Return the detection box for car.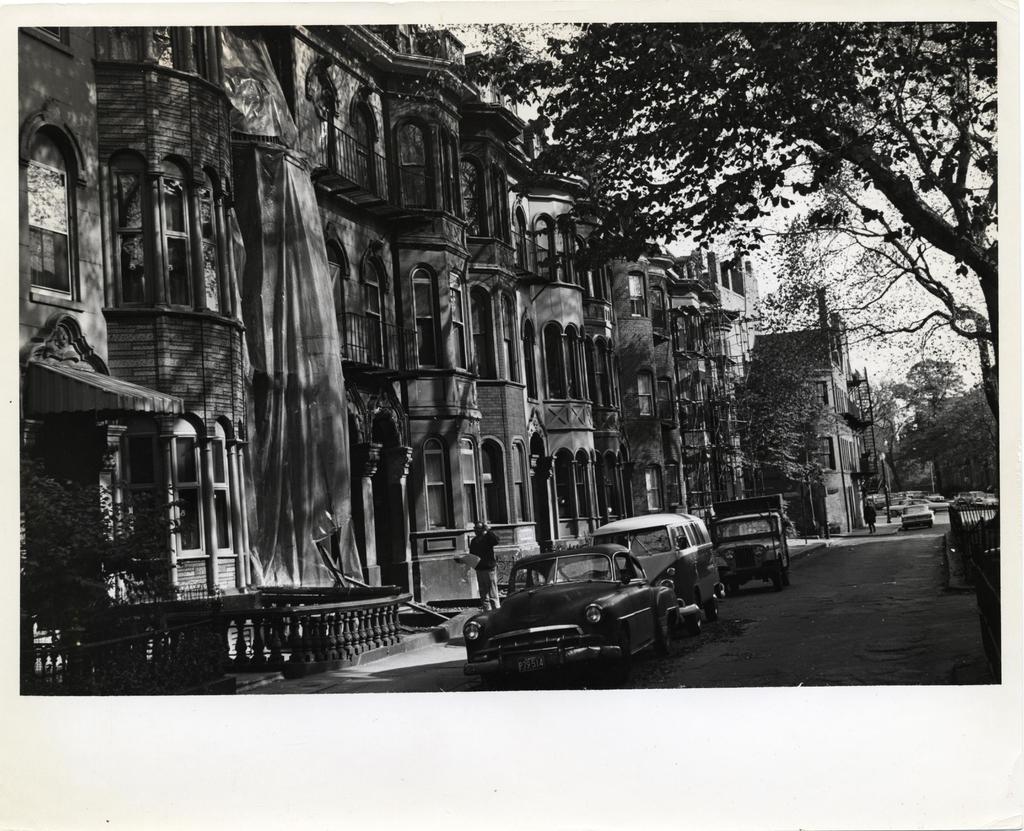
detection(465, 541, 703, 695).
